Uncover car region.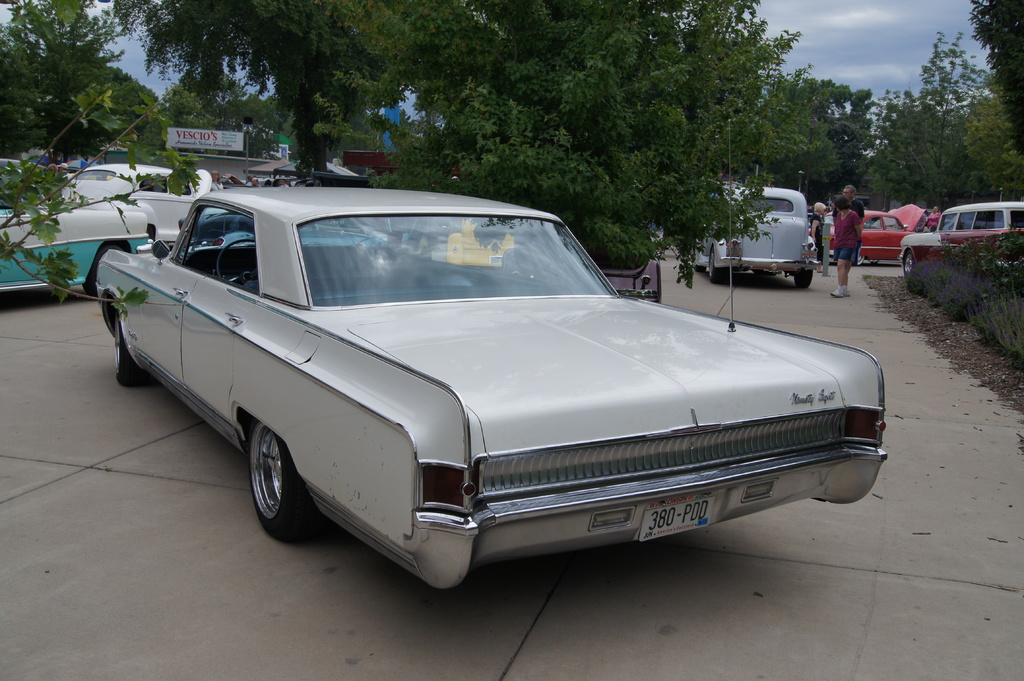
Uncovered: [86,191,886,581].
